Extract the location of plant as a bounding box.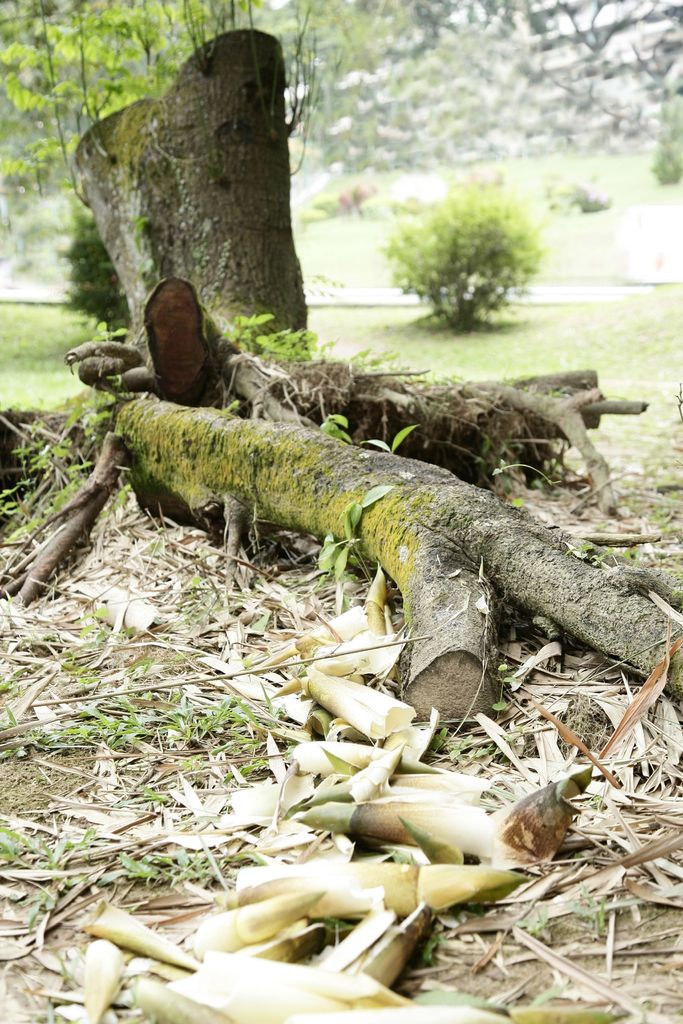
Rect(227, 303, 343, 363).
